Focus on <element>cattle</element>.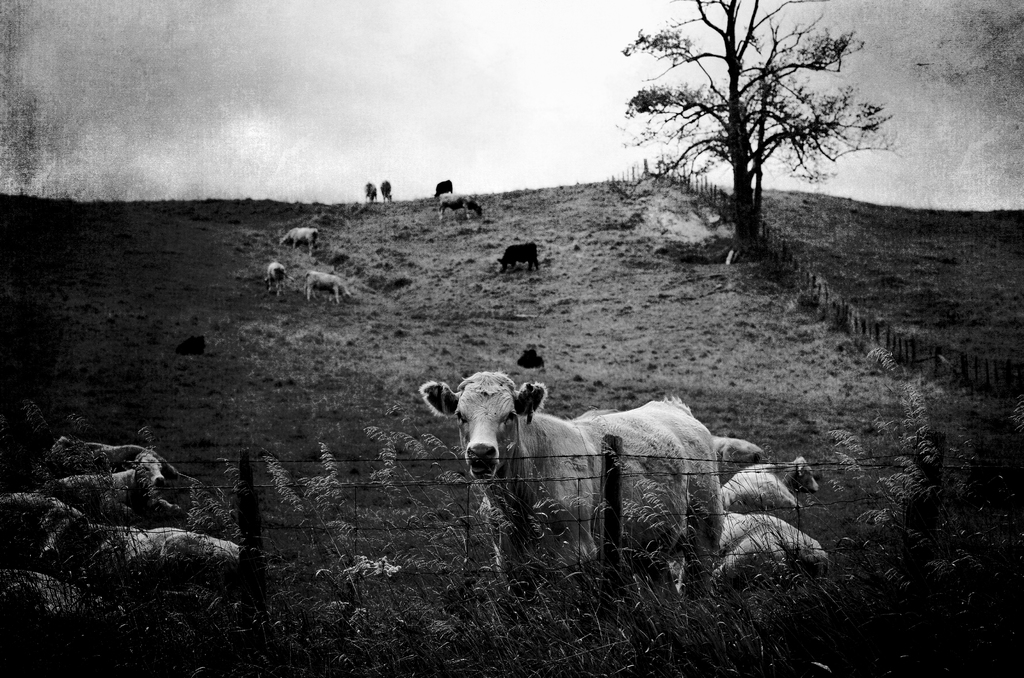
Focused at <box>59,454,184,521</box>.
